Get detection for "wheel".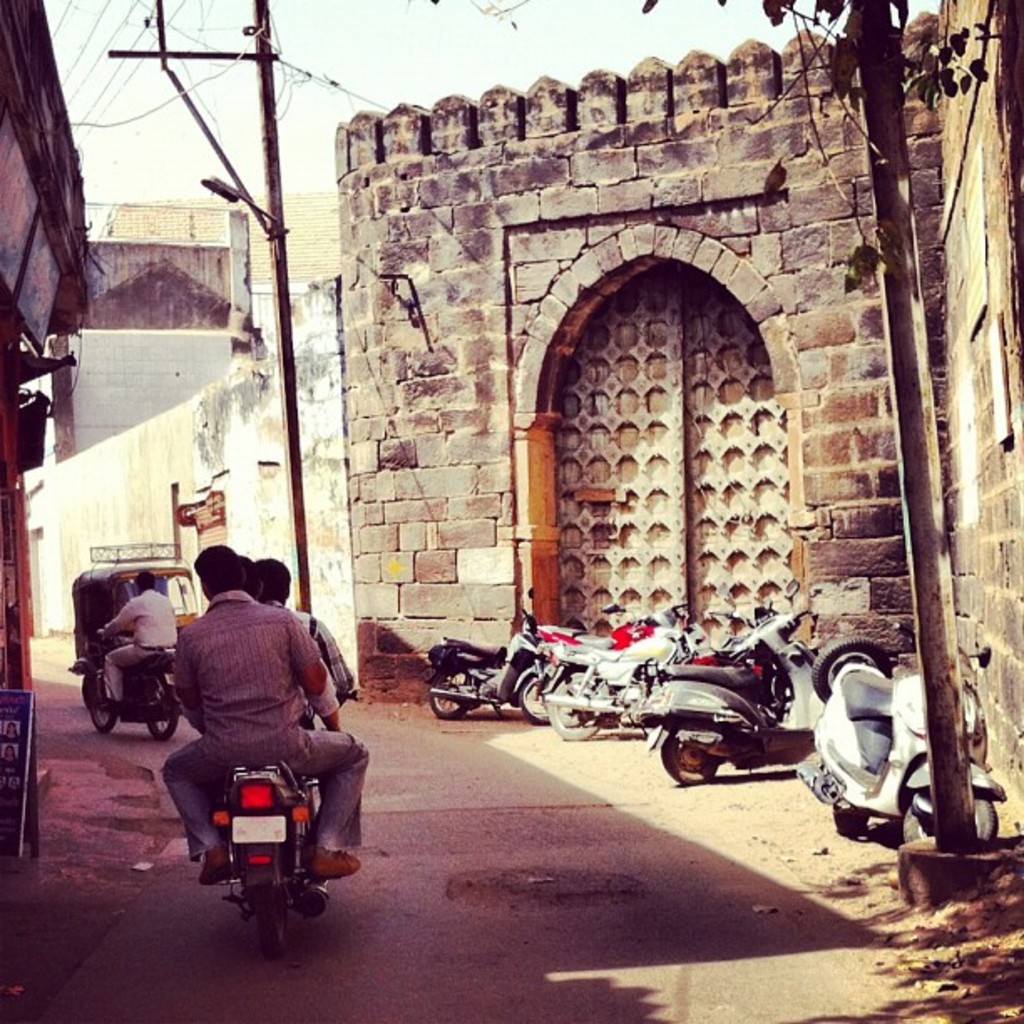
Detection: 519, 676, 547, 721.
